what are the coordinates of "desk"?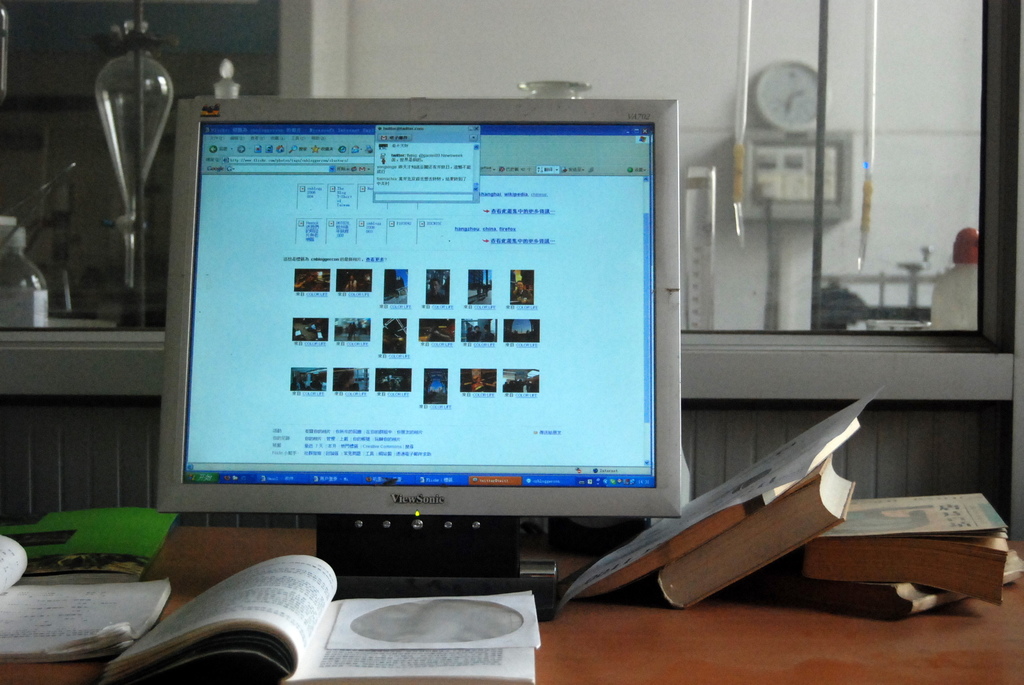
{"x1": 3, "y1": 523, "x2": 1020, "y2": 682}.
